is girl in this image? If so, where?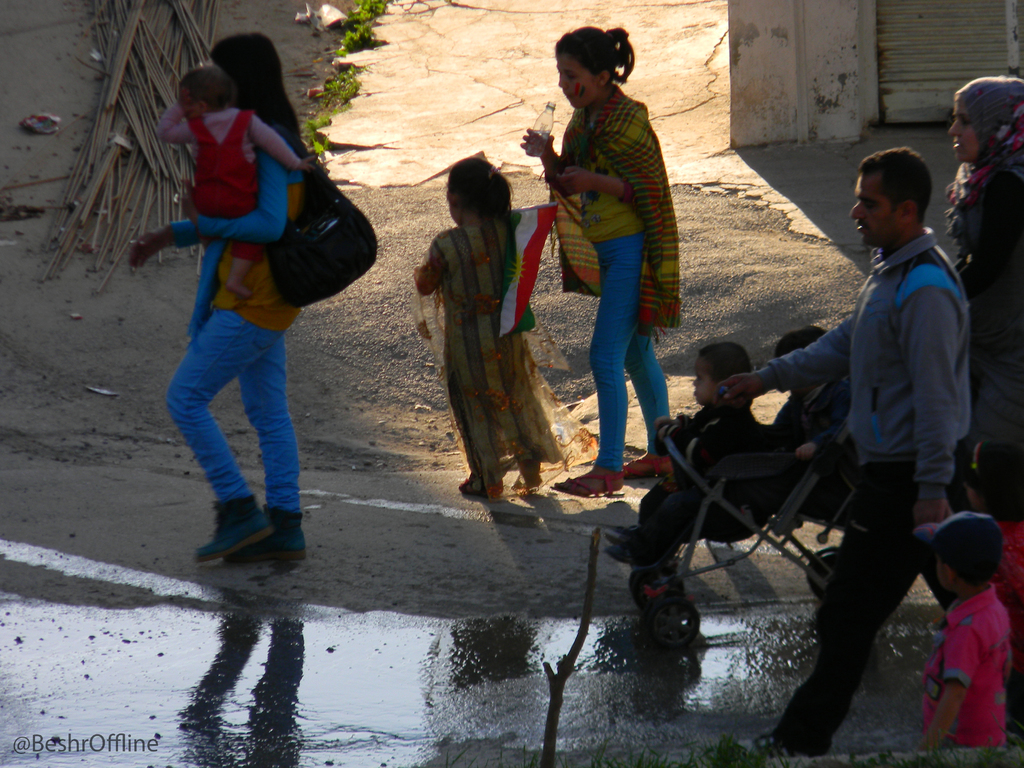
Yes, at bbox=[156, 66, 317, 216].
